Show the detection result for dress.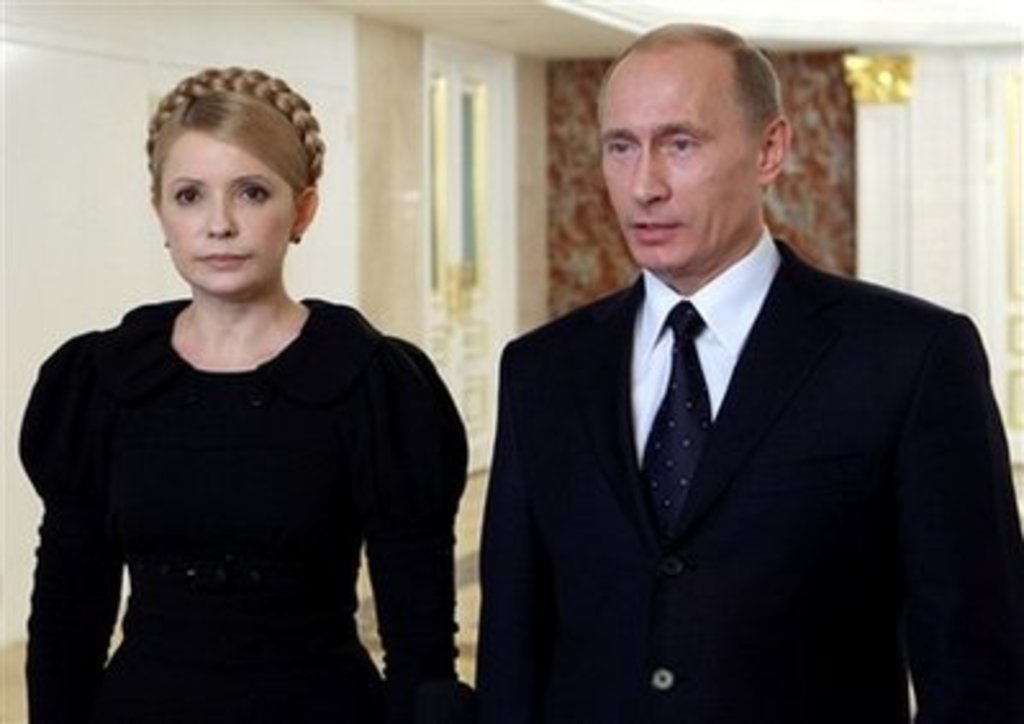
rect(15, 293, 485, 721).
